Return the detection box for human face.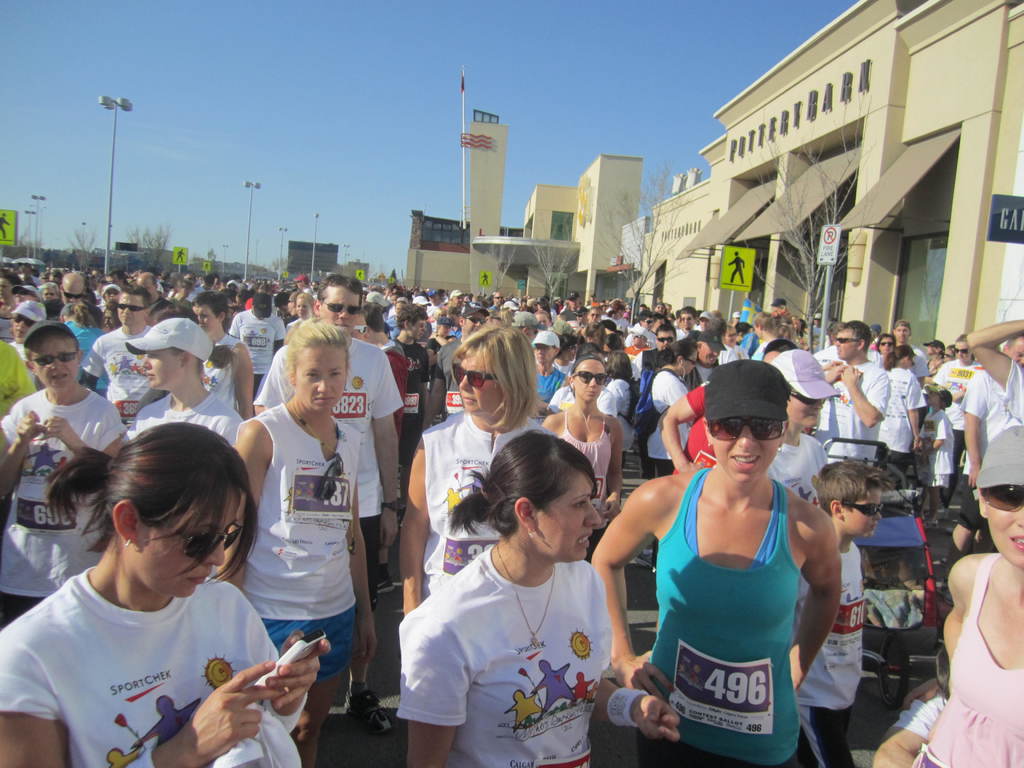
(33, 336, 77, 385).
